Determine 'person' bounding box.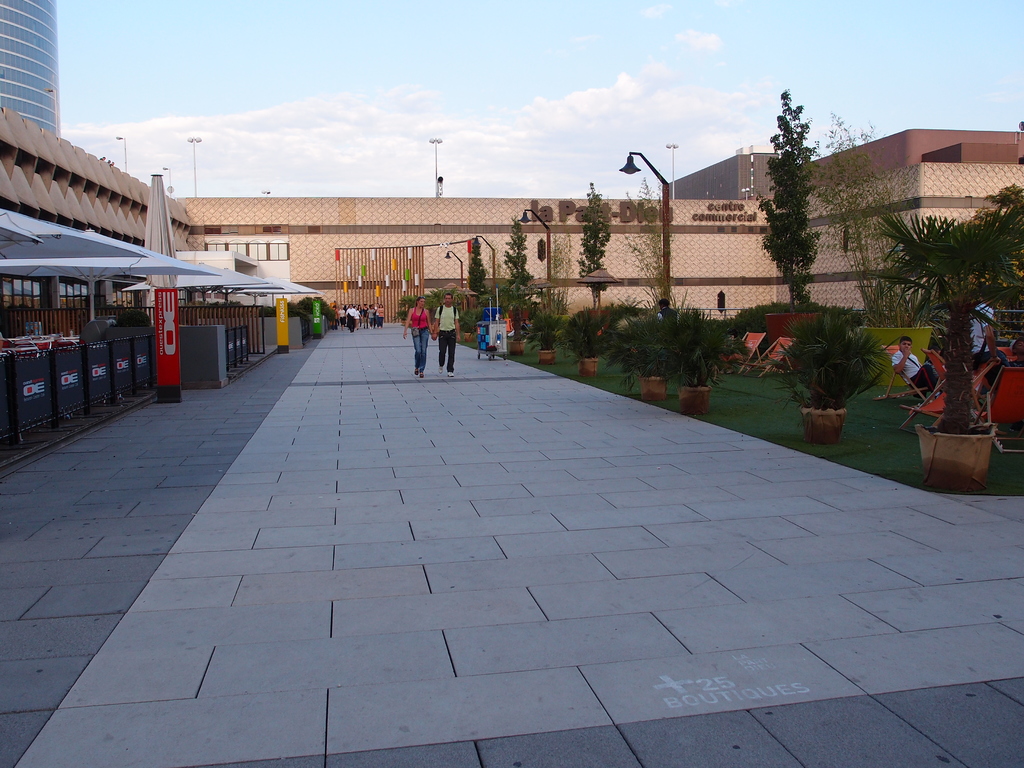
Determined: x1=1007, y1=339, x2=1023, y2=370.
